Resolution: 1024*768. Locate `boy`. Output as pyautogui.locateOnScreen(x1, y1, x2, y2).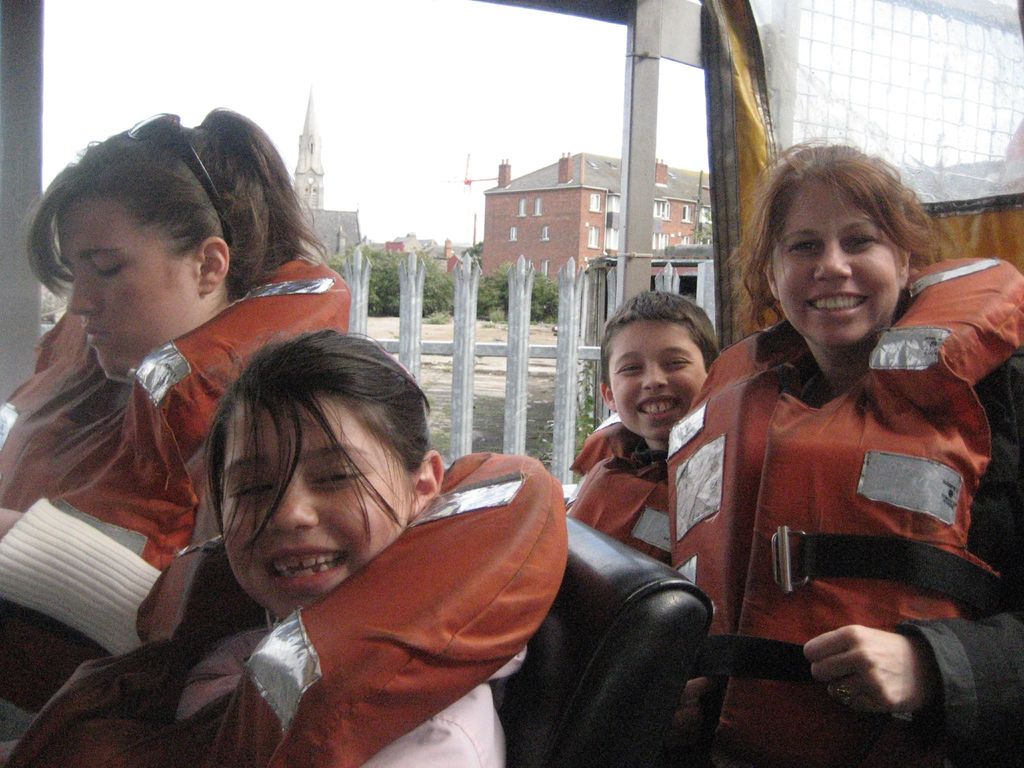
pyautogui.locateOnScreen(559, 292, 755, 604).
